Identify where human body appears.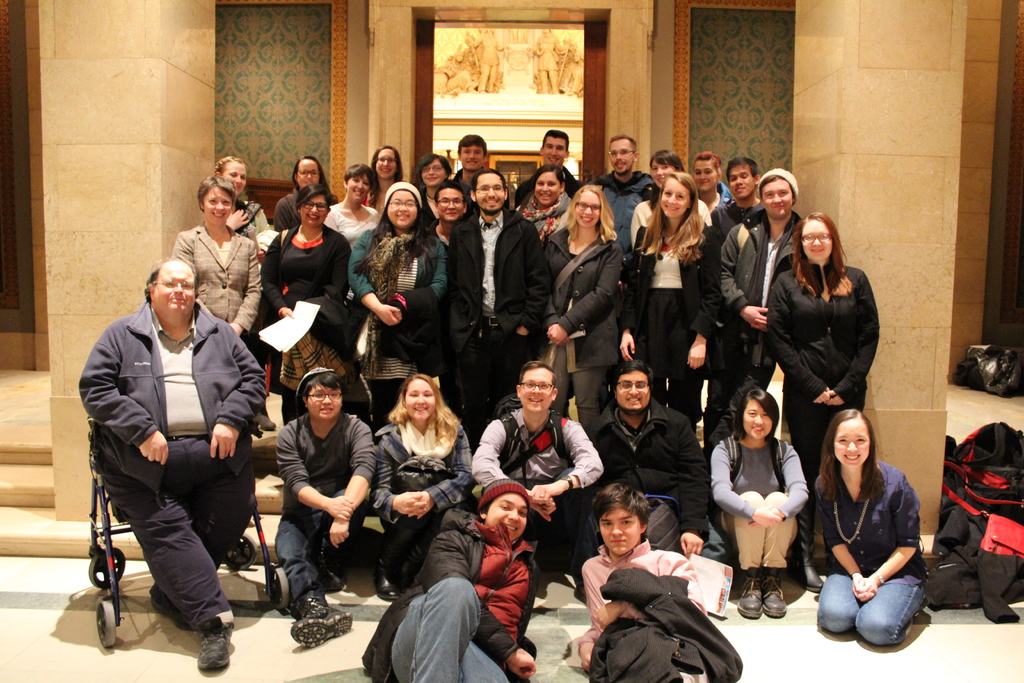
Appears at box(508, 129, 579, 204).
